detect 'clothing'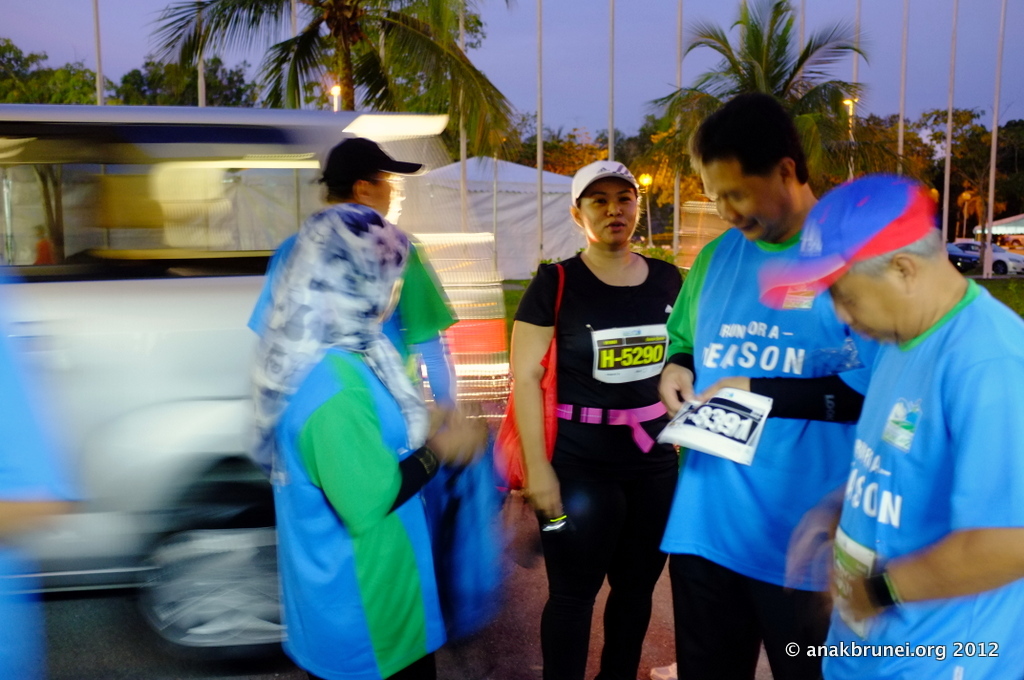
box(245, 222, 456, 397)
